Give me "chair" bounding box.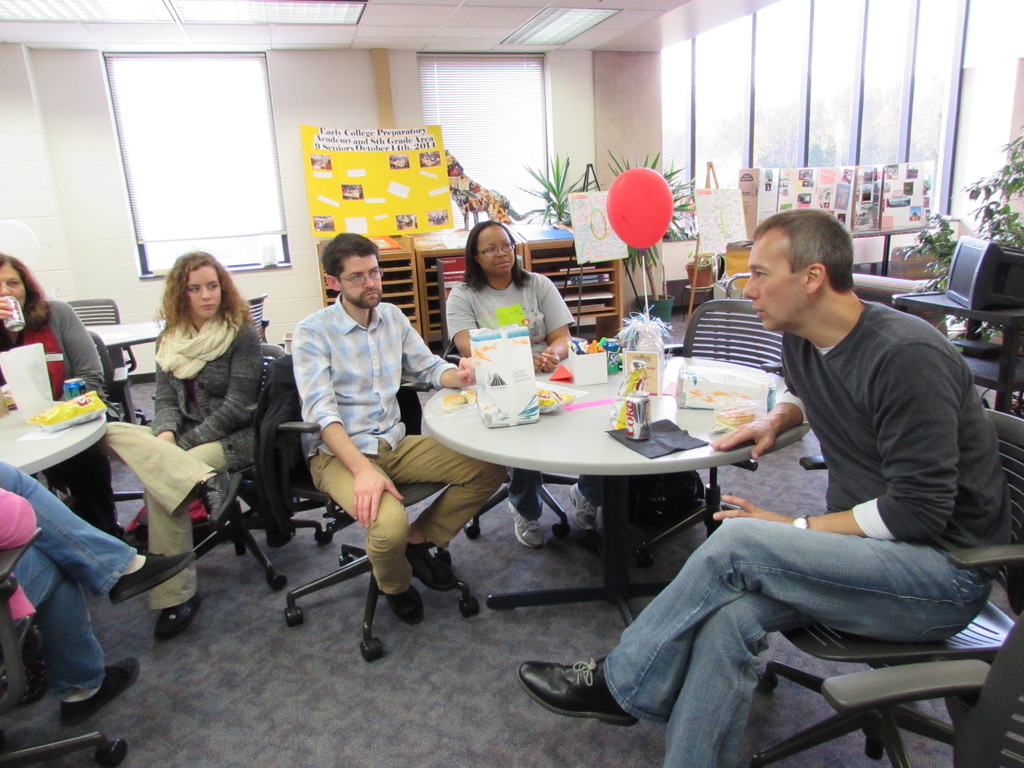
636/299/800/563.
